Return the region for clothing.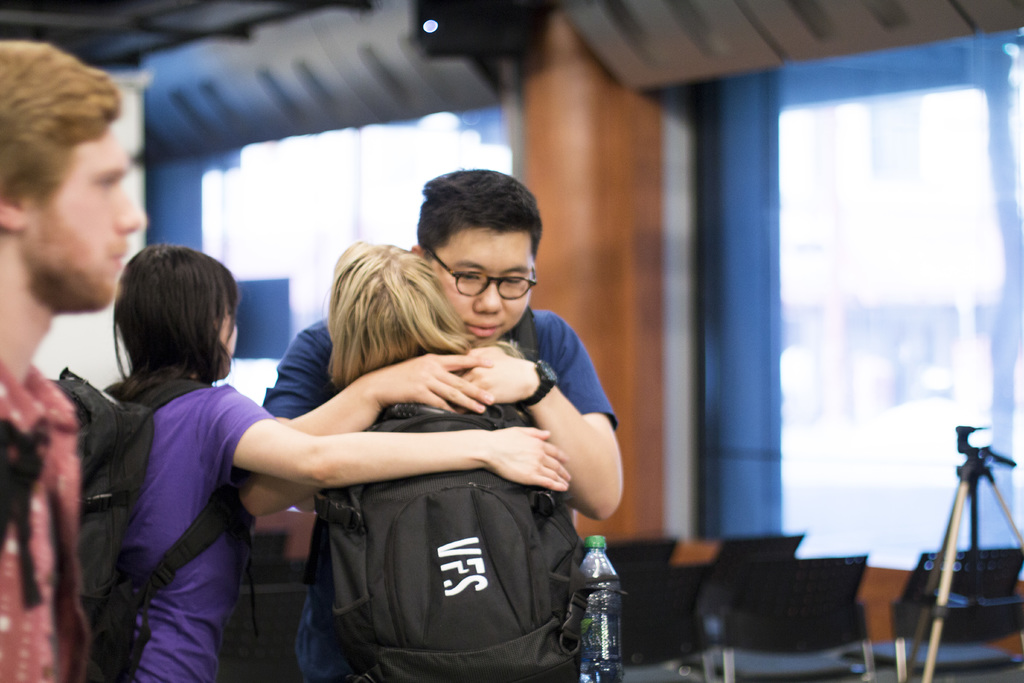
[left=241, top=327, right=616, bottom=645].
